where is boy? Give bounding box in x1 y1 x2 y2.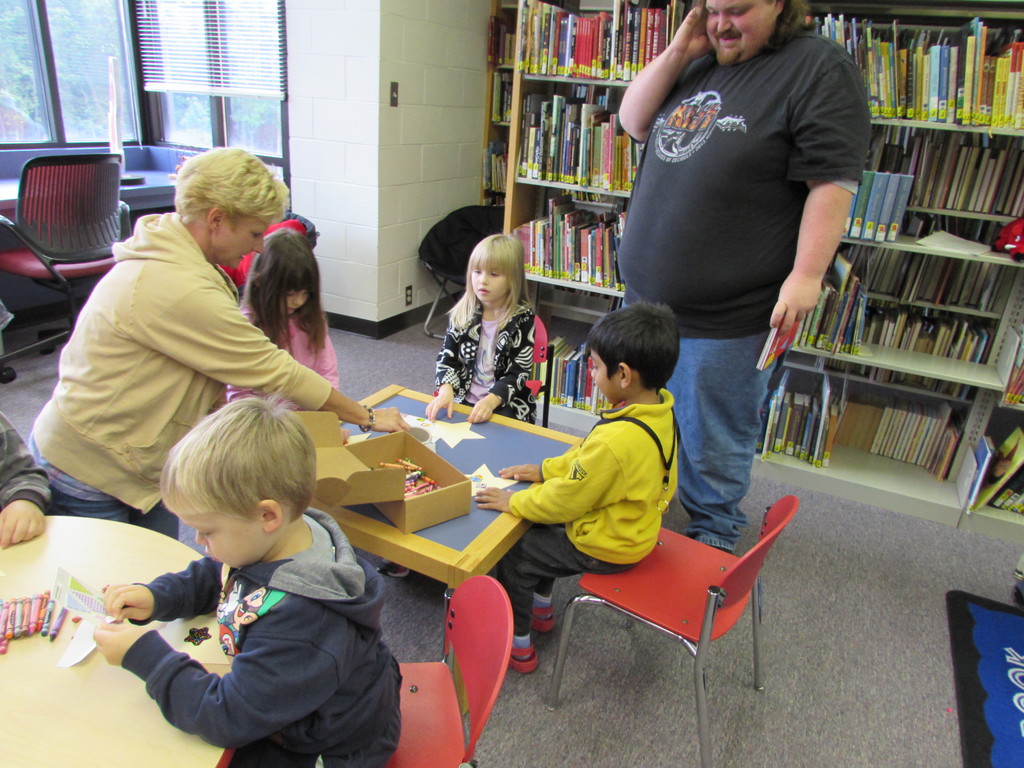
477 302 679 674.
